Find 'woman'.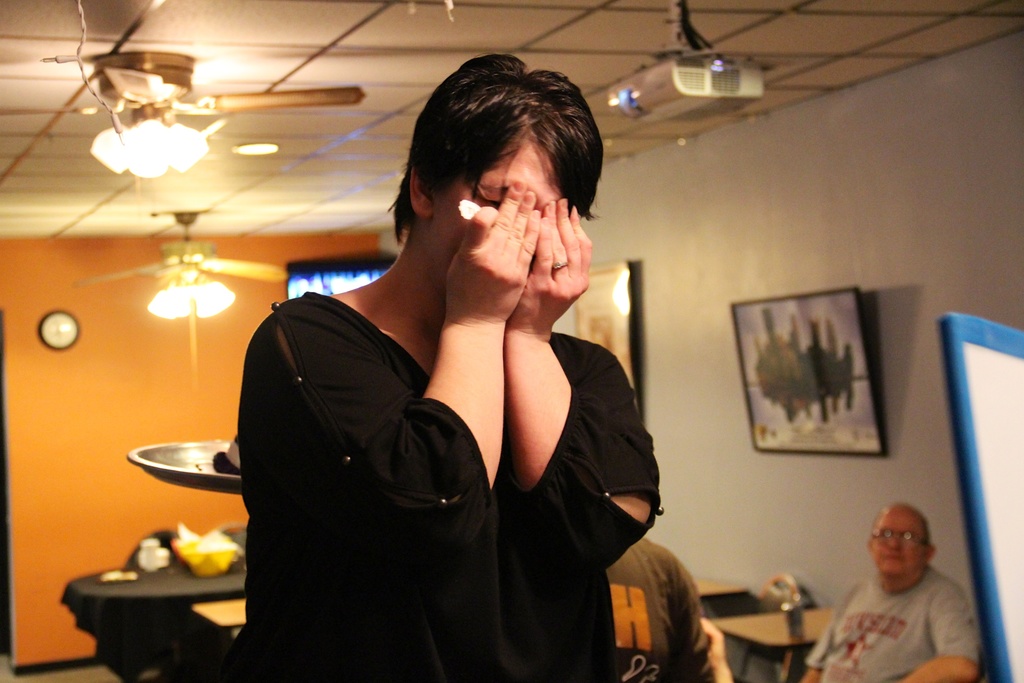
[243,56,660,682].
